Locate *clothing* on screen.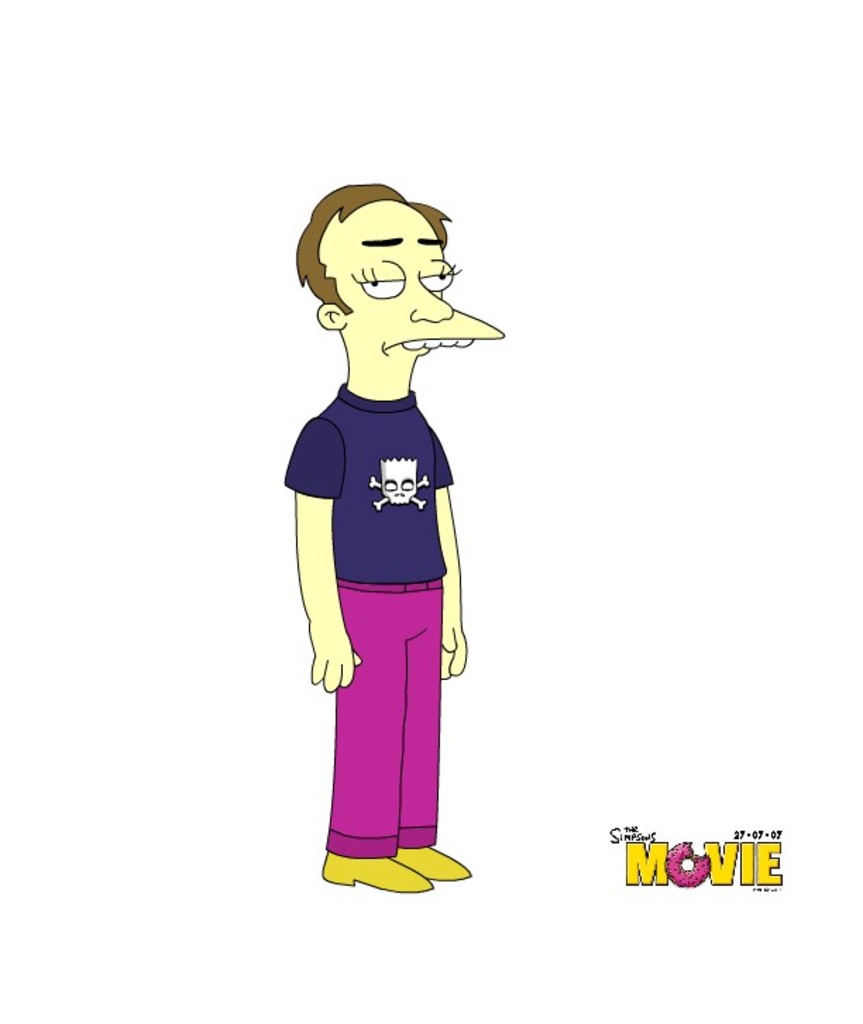
On screen at Rect(290, 323, 478, 829).
